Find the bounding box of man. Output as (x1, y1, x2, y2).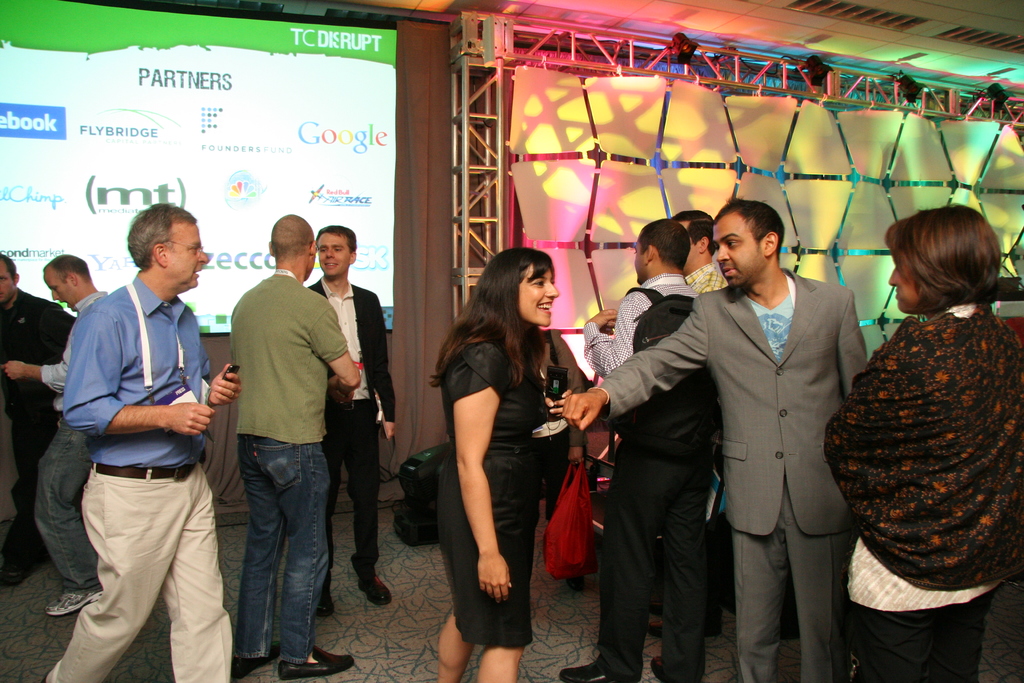
(564, 215, 718, 682).
